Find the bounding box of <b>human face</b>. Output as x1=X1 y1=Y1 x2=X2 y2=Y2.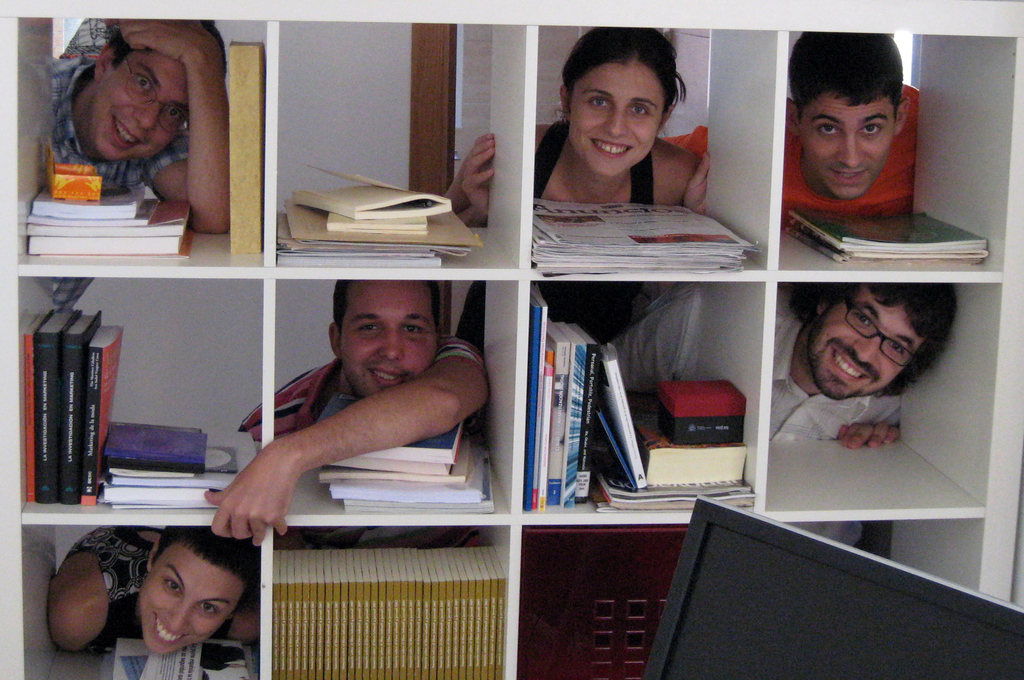
x1=801 y1=95 x2=898 y2=200.
